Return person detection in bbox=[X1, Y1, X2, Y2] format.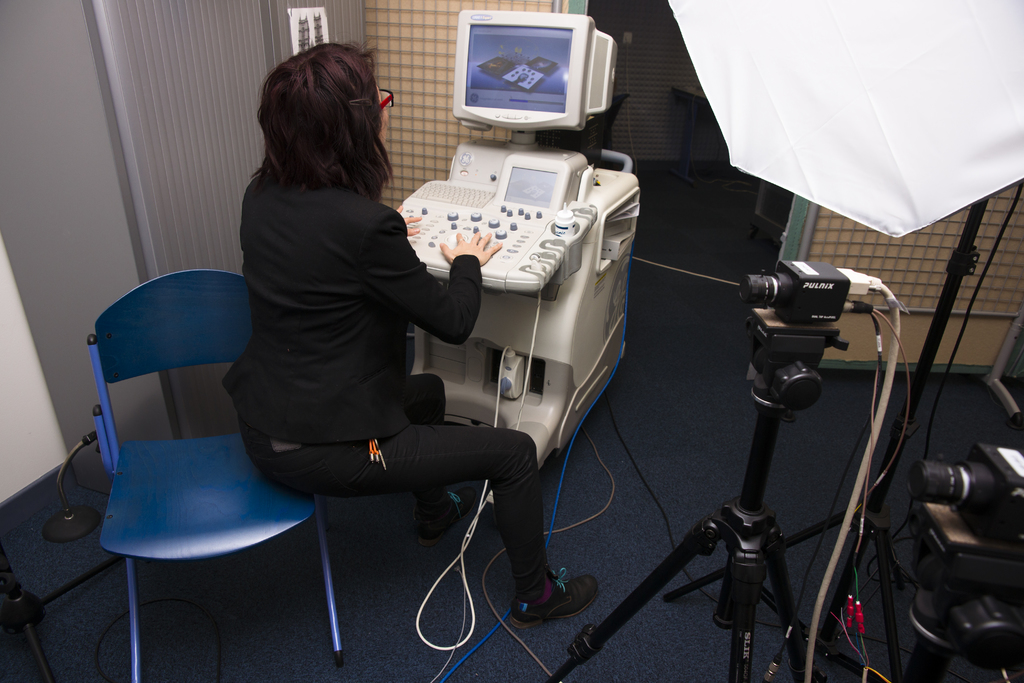
bbox=[220, 42, 596, 630].
